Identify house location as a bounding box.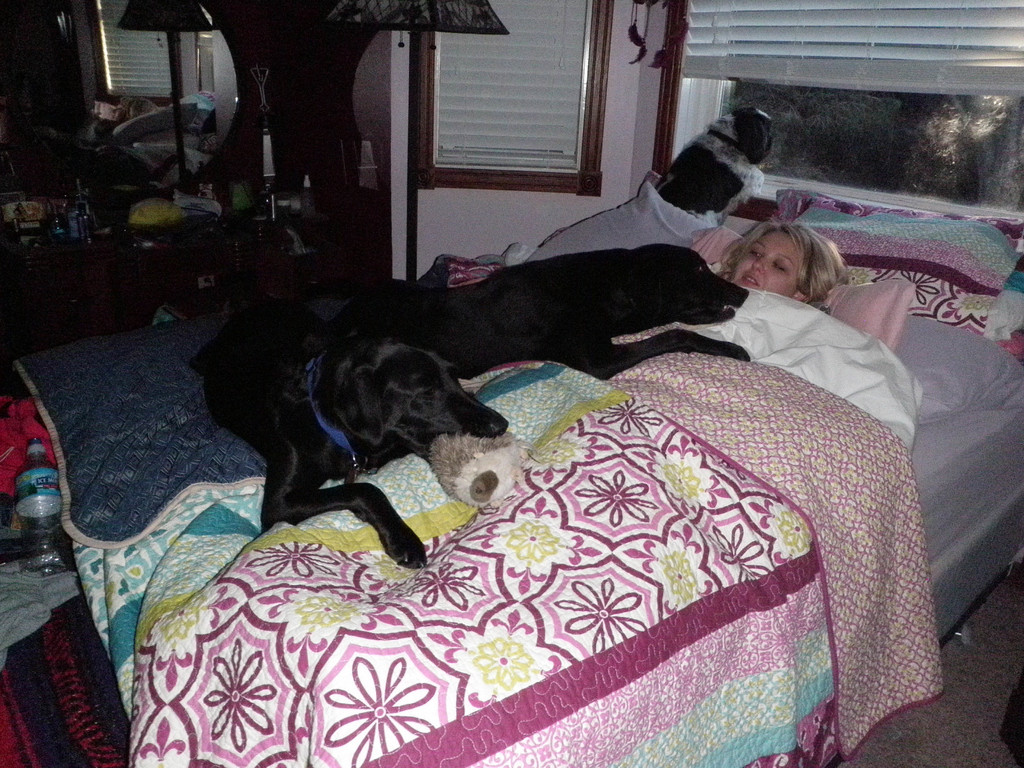
[x1=5, y1=33, x2=1023, y2=748].
